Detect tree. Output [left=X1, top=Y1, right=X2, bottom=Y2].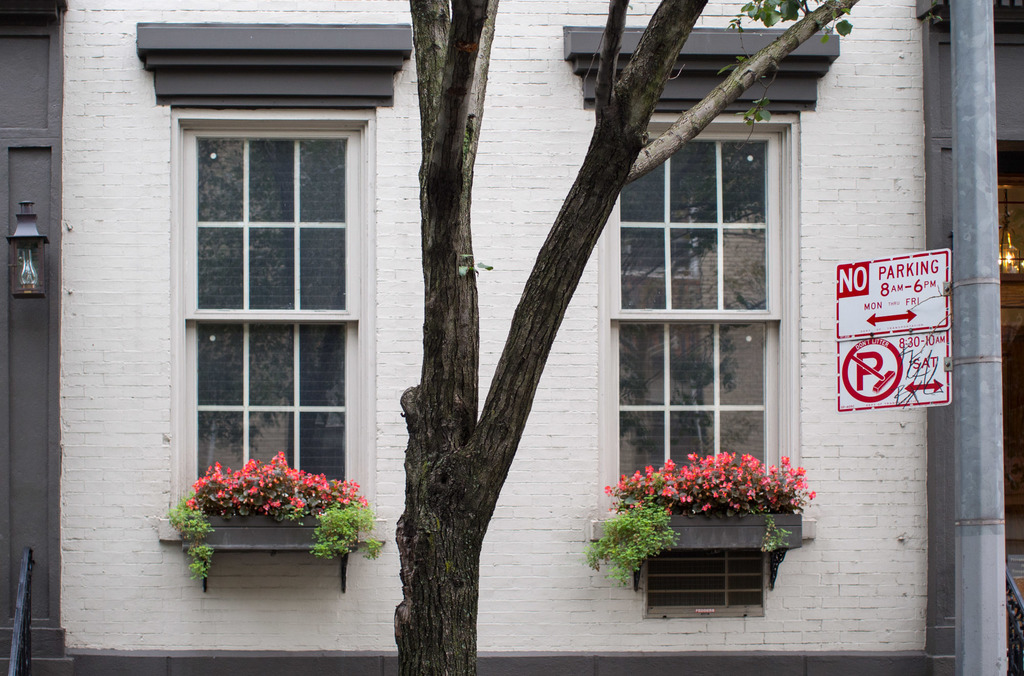
[left=401, top=0, right=862, bottom=675].
